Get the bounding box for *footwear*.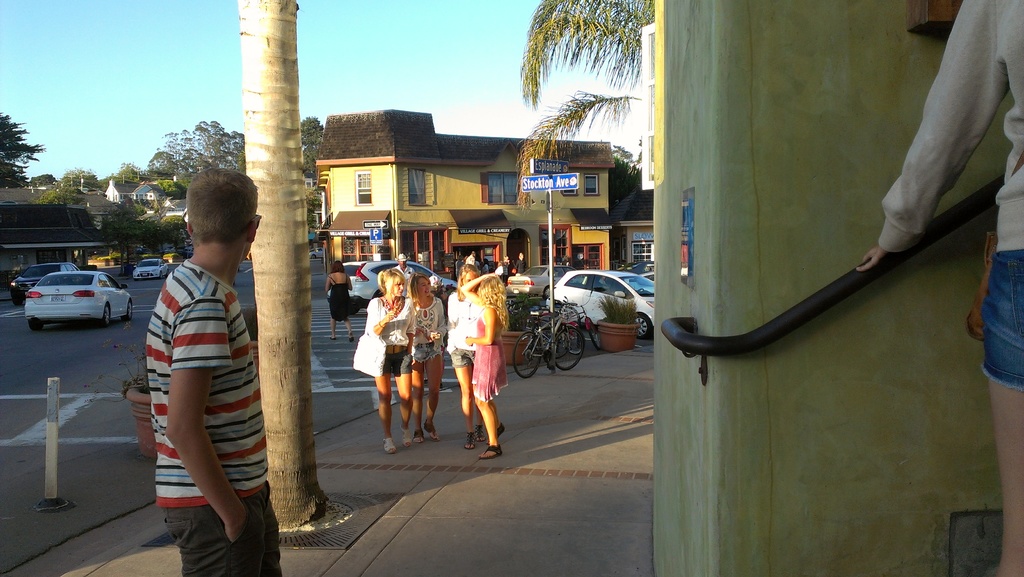
426,420,437,439.
